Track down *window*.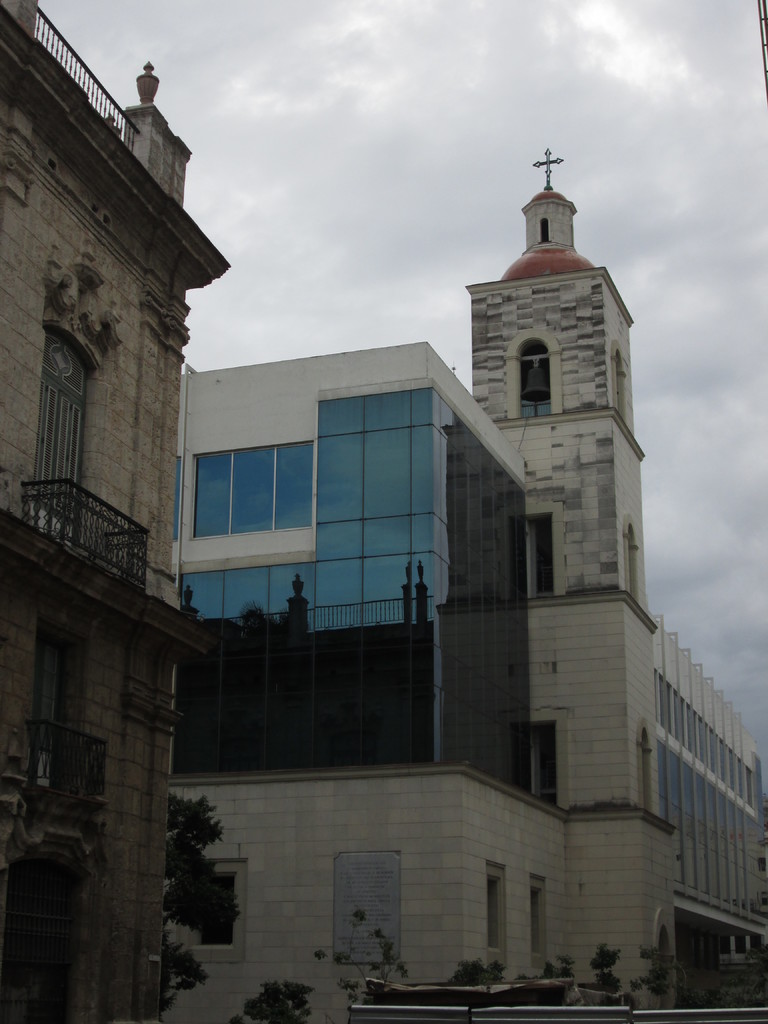
Tracked to pyautogui.locateOnScreen(182, 860, 247, 963).
